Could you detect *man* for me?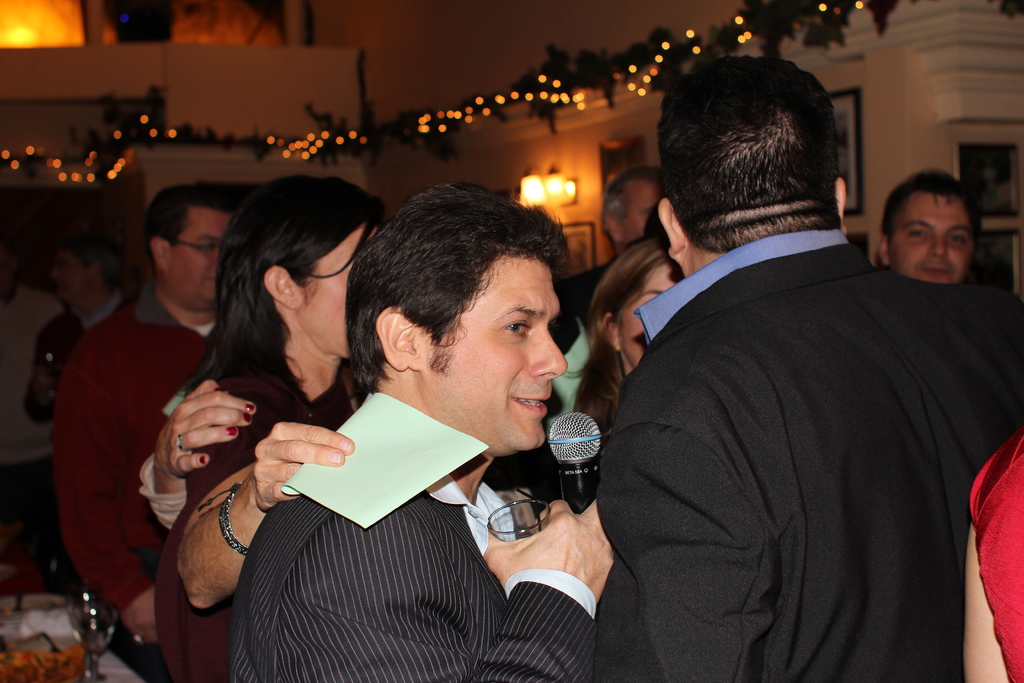
Detection result: (593,55,1020,682).
